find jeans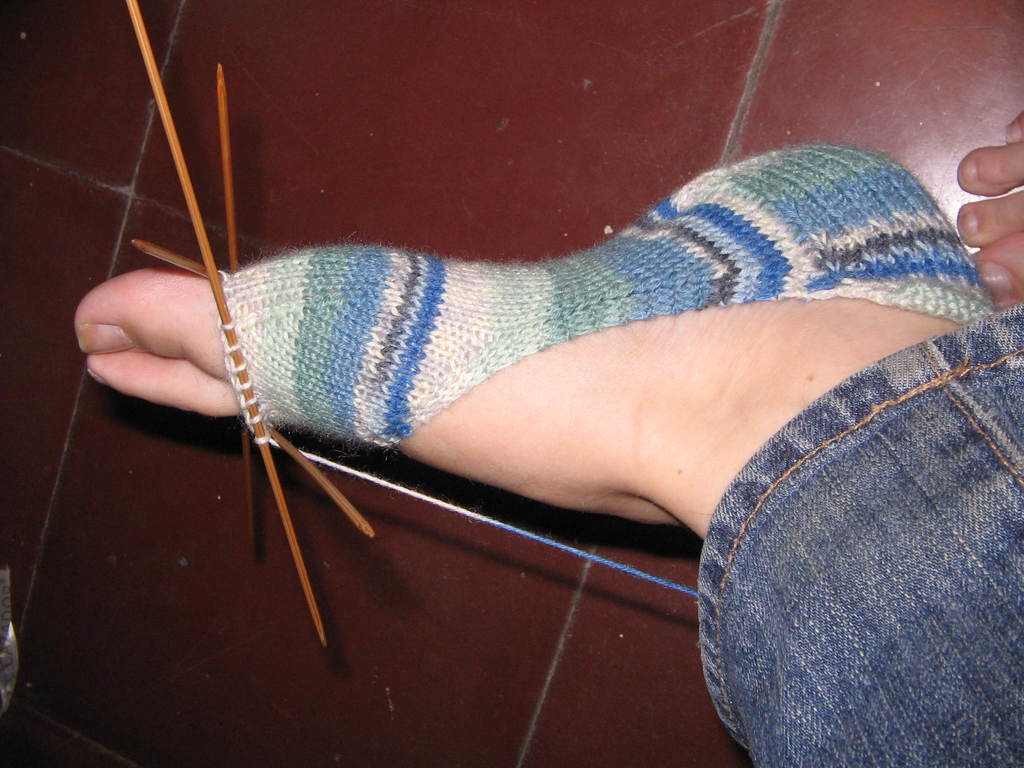
685, 259, 1018, 767
